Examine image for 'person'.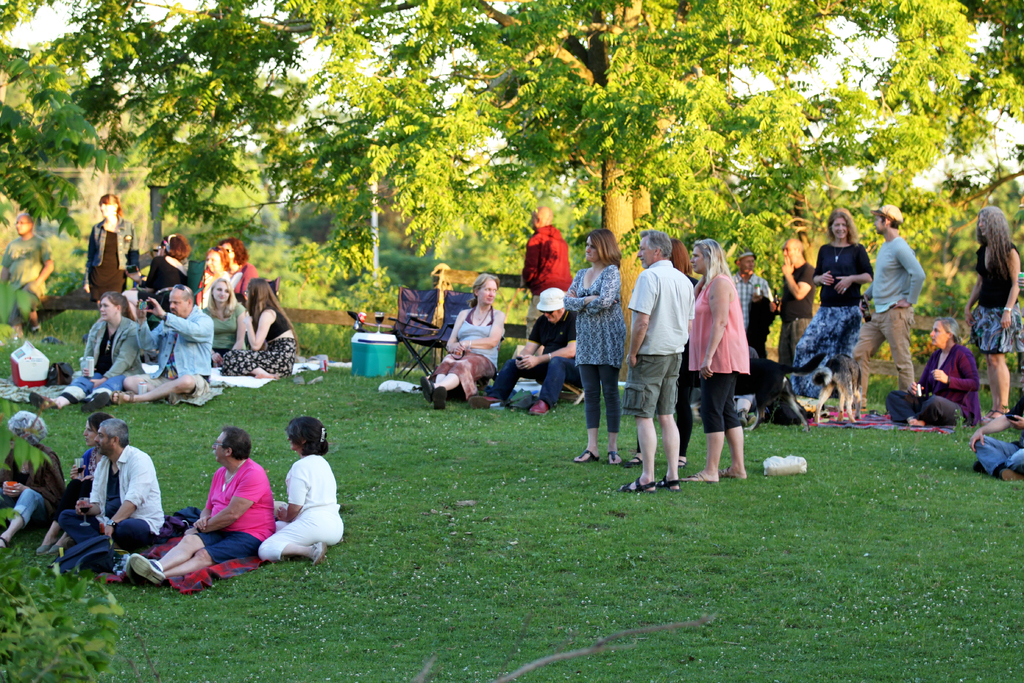
Examination result: BBox(1, 413, 74, 548).
